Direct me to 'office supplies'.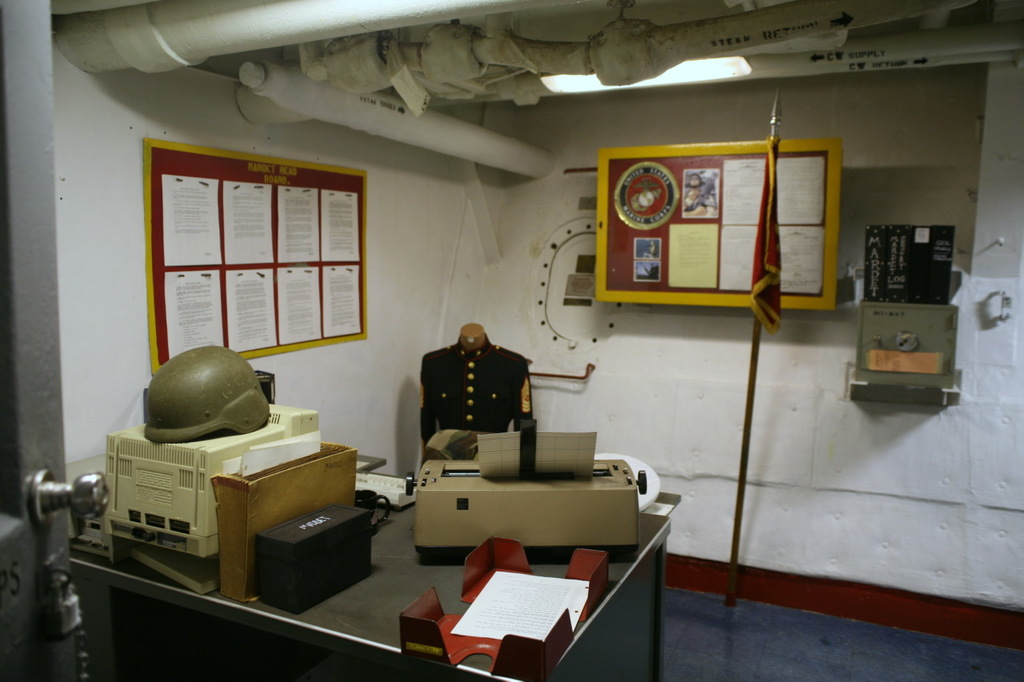
Direction: box(109, 403, 309, 553).
